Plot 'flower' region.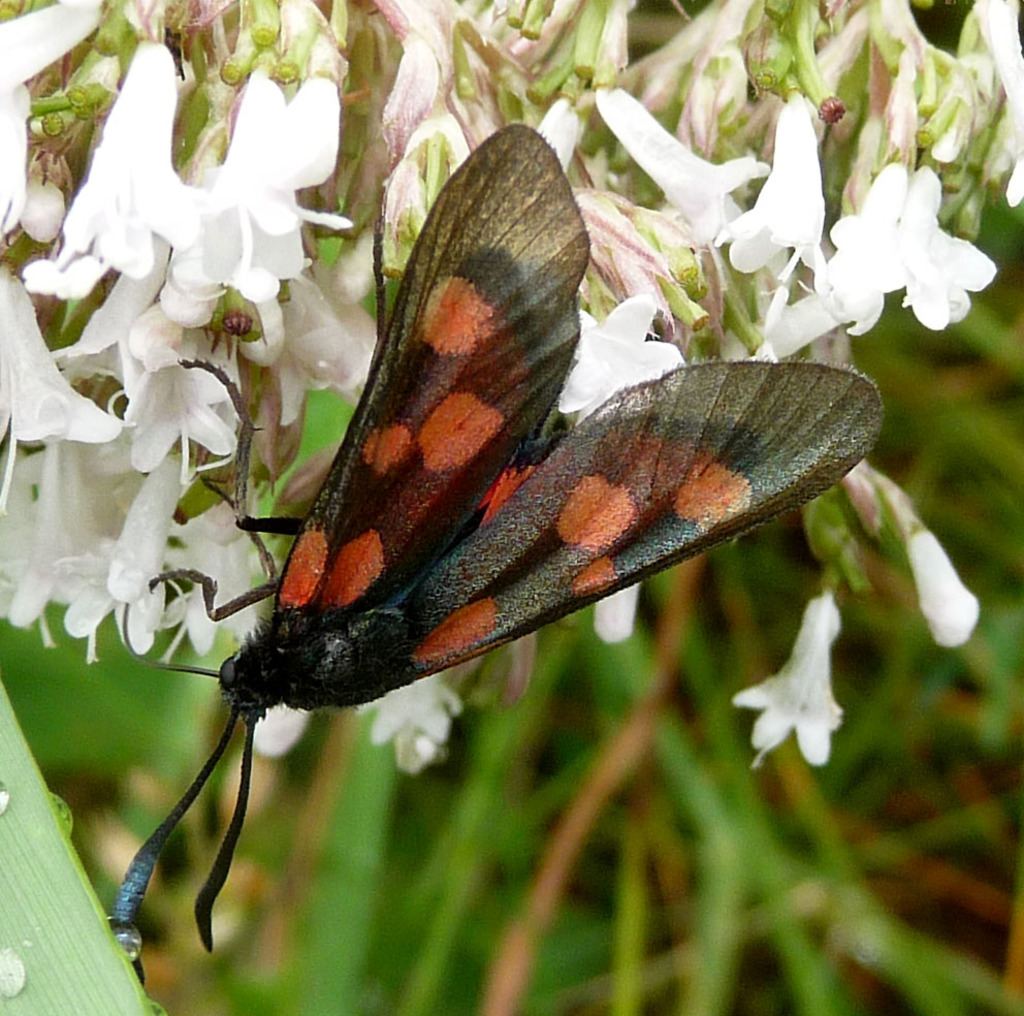
Plotted at {"left": 250, "top": 707, "right": 310, "bottom": 755}.
